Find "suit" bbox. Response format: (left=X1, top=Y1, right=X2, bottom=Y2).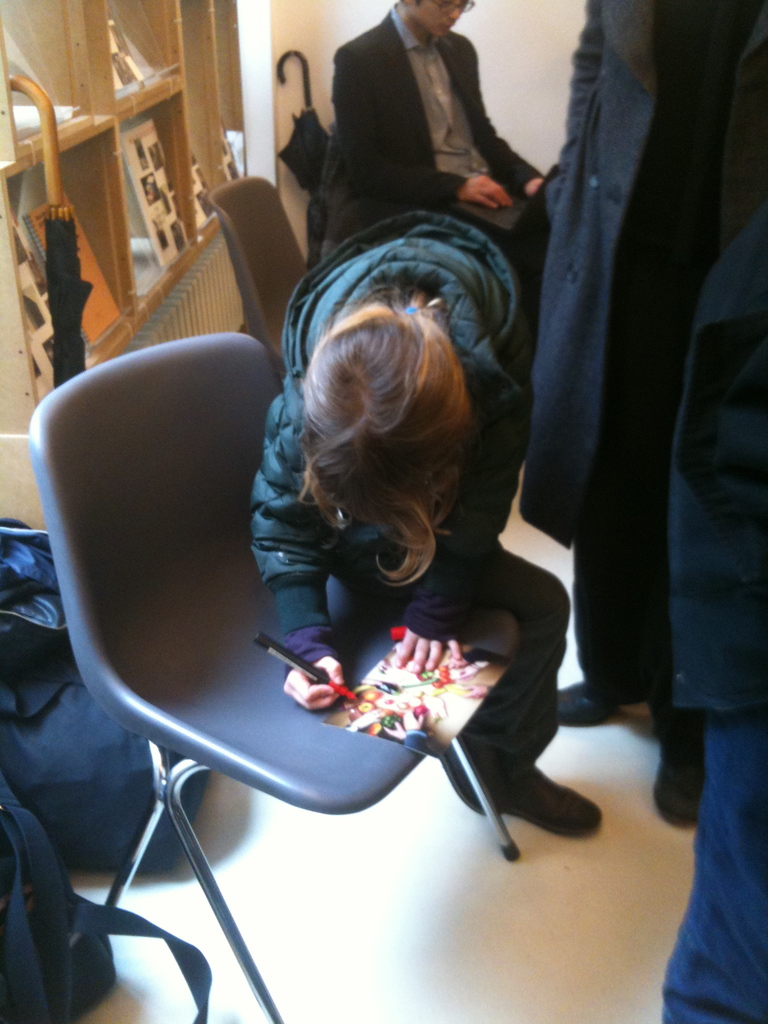
(left=307, top=0, right=554, bottom=241).
